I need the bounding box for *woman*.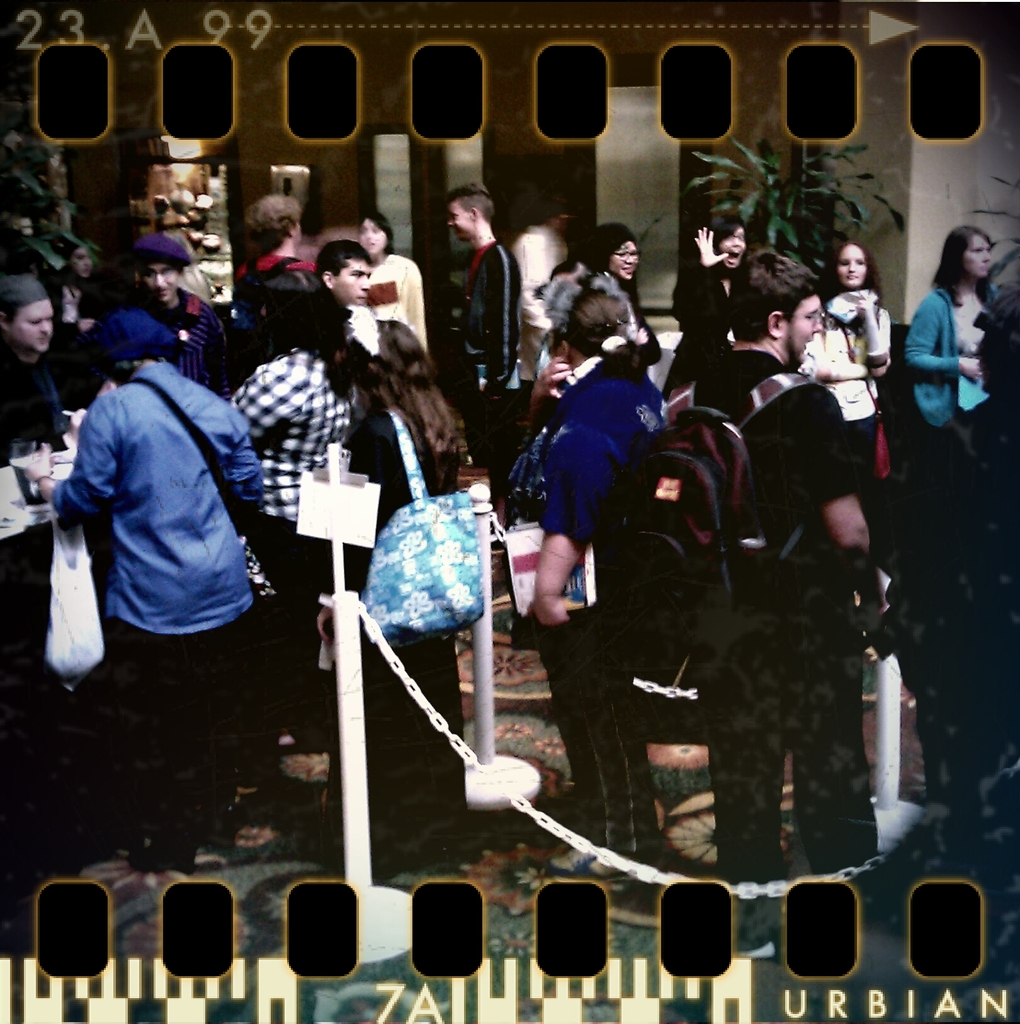
Here it is: rect(891, 218, 1017, 442).
